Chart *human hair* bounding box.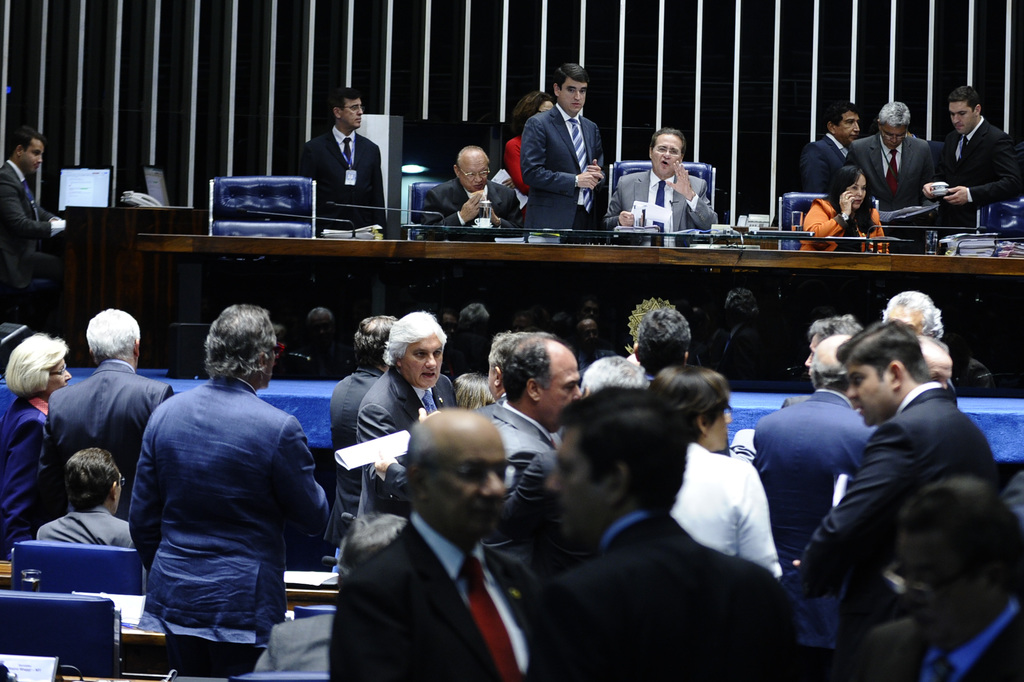
Charted: bbox=[648, 364, 737, 434].
